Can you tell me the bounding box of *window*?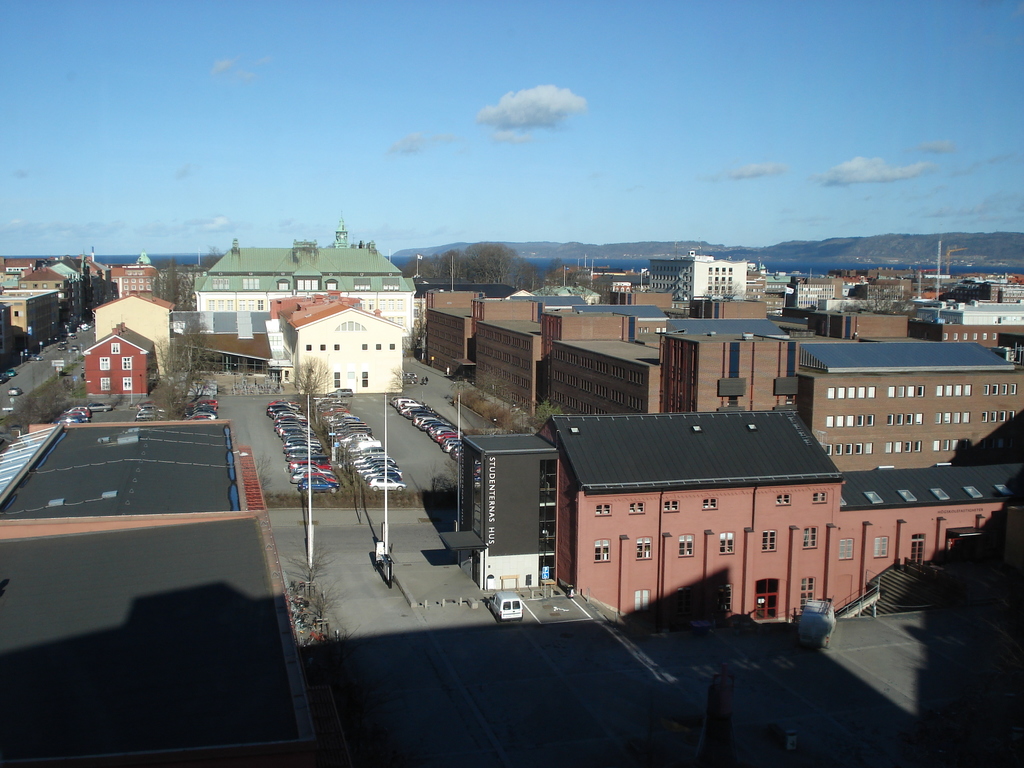
(837, 416, 844, 426).
